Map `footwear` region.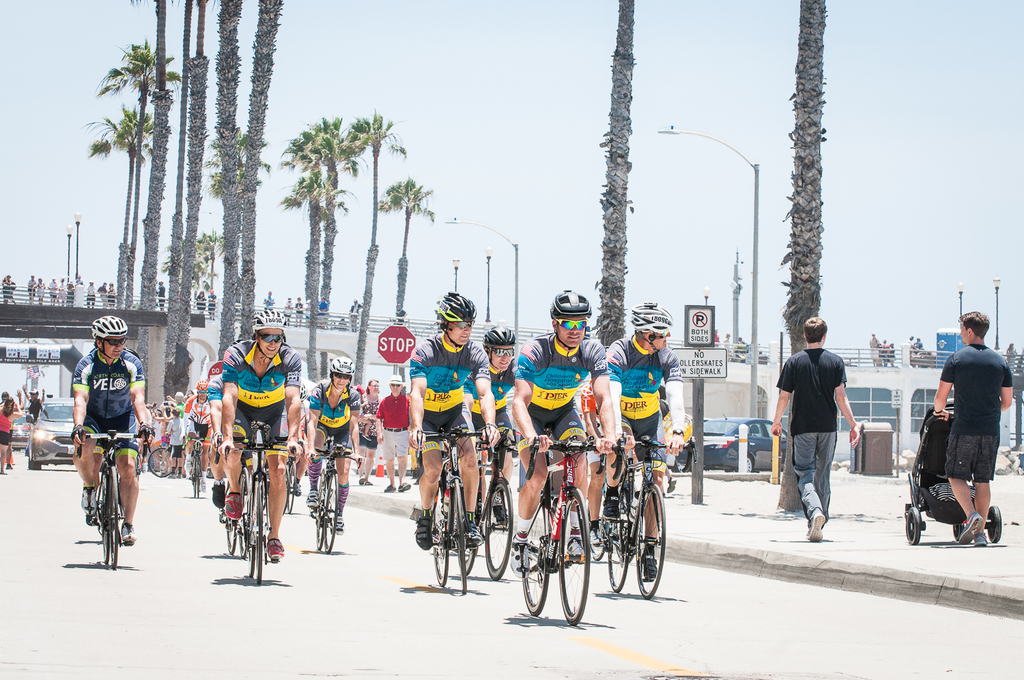
Mapped to region(304, 491, 319, 508).
